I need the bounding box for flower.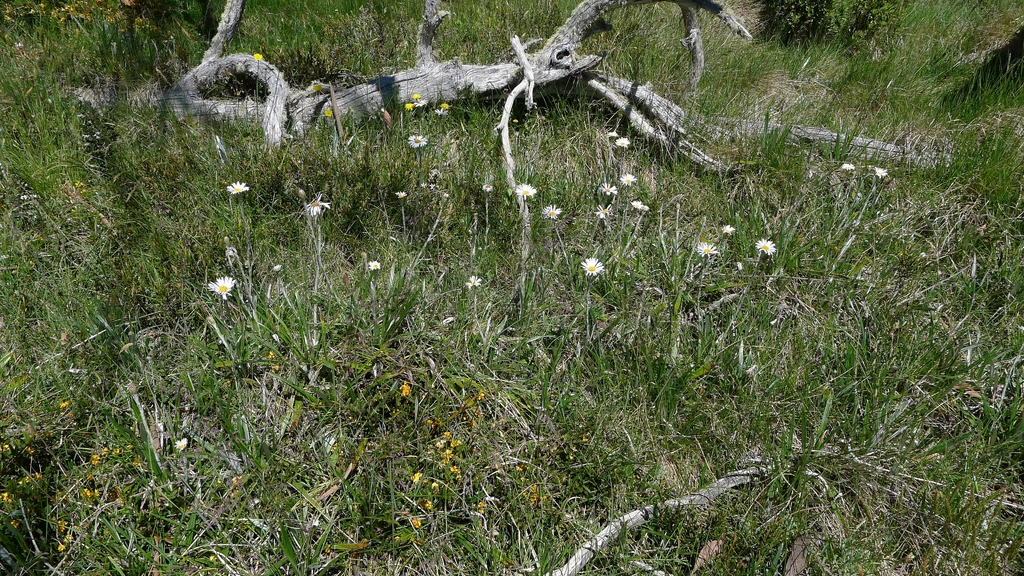
Here it is: BBox(842, 161, 856, 171).
